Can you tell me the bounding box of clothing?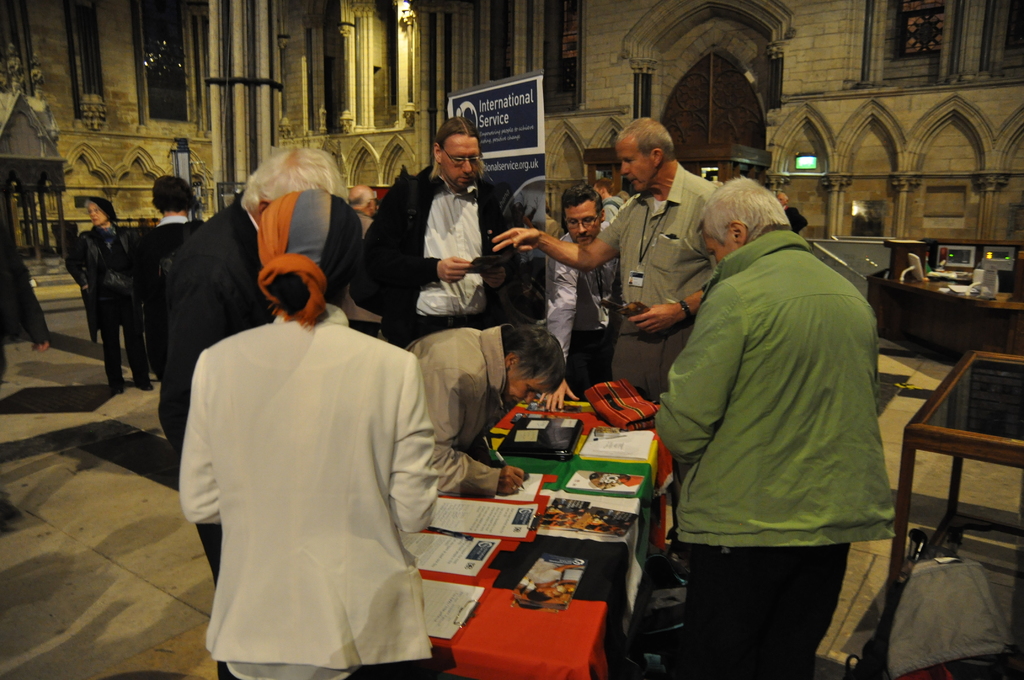
<region>602, 161, 730, 396</region>.
